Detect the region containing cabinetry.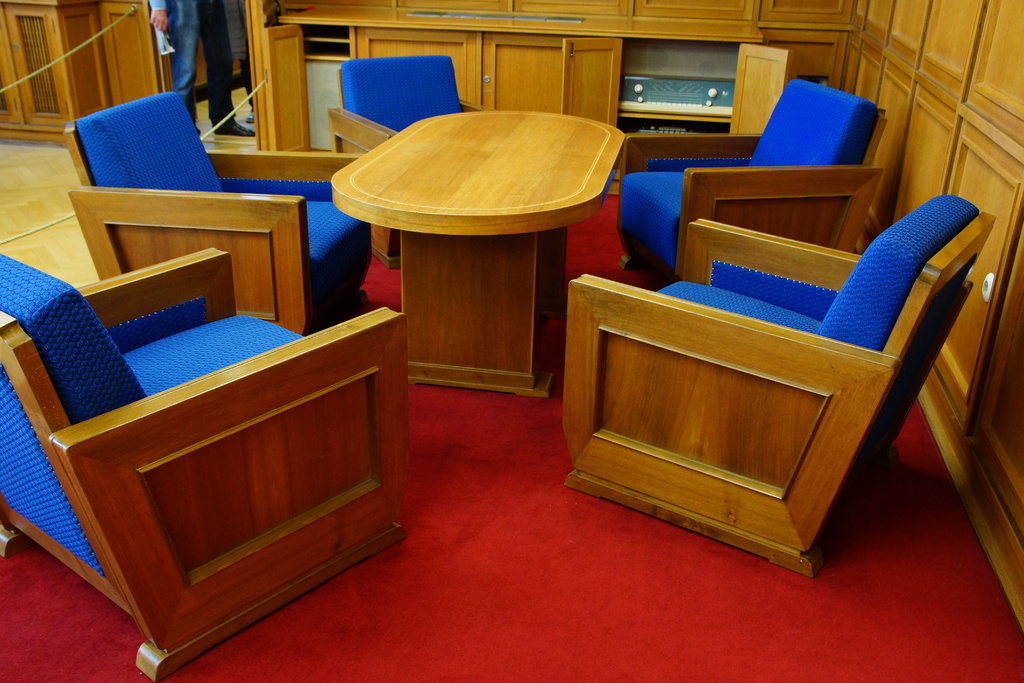
[x1=358, y1=29, x2=563, y2=119].
